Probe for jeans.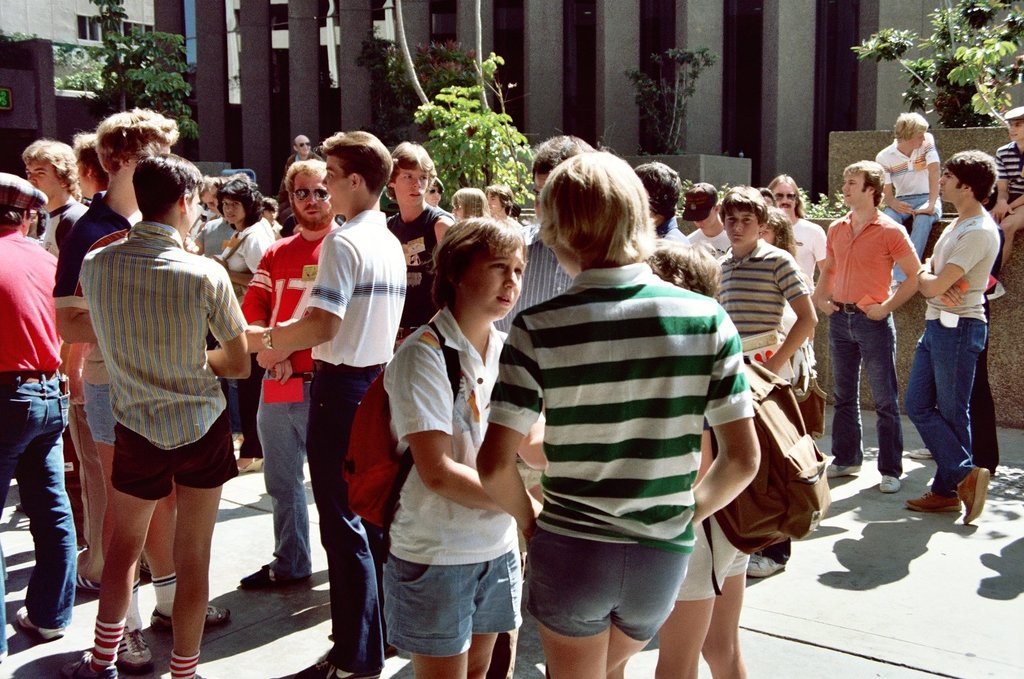
Probe result: bbox=(386, 547, 520, 657).
